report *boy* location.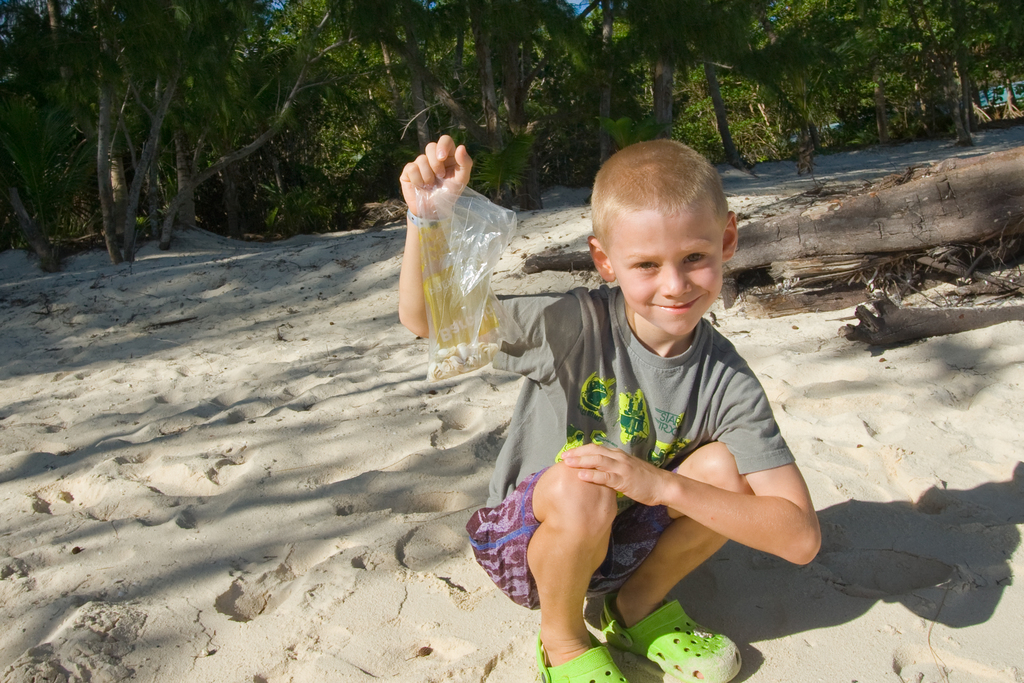
Report: Rect(396, 136, 822, 682).
